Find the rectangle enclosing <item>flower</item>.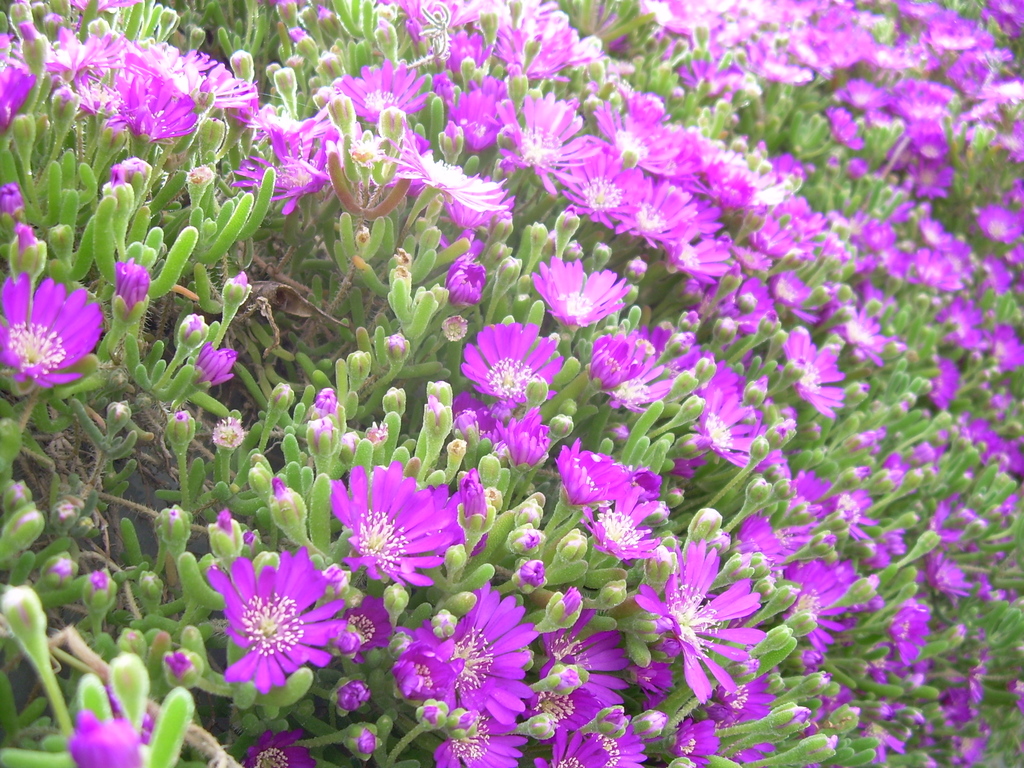
locate(534, 606, 640, 733).
